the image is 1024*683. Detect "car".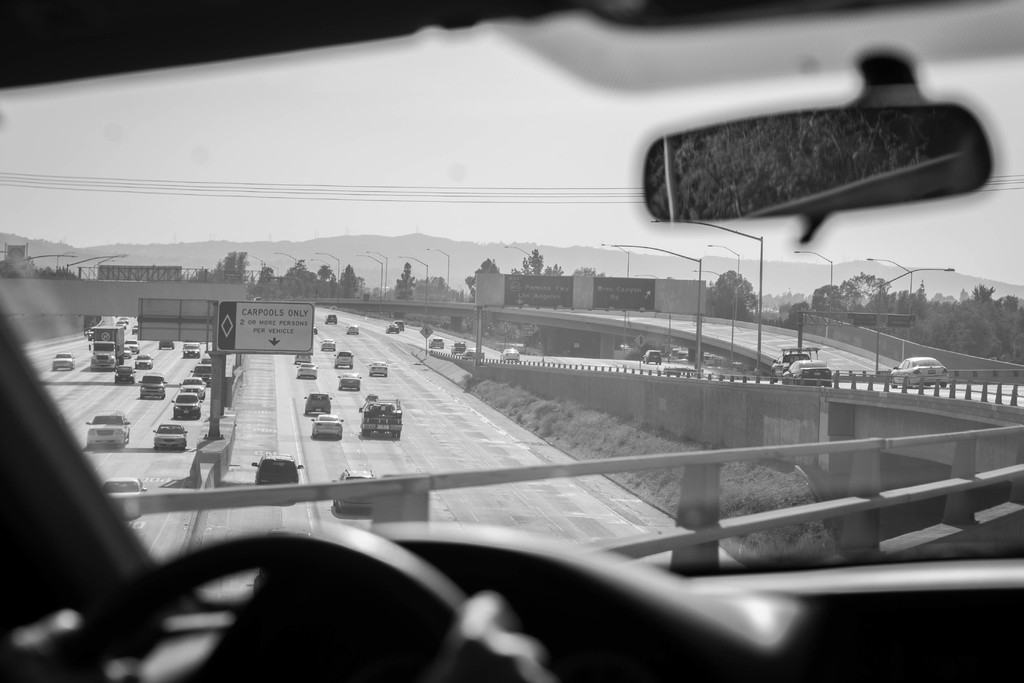
Detection: BBox(137, 355, 154, 368).
